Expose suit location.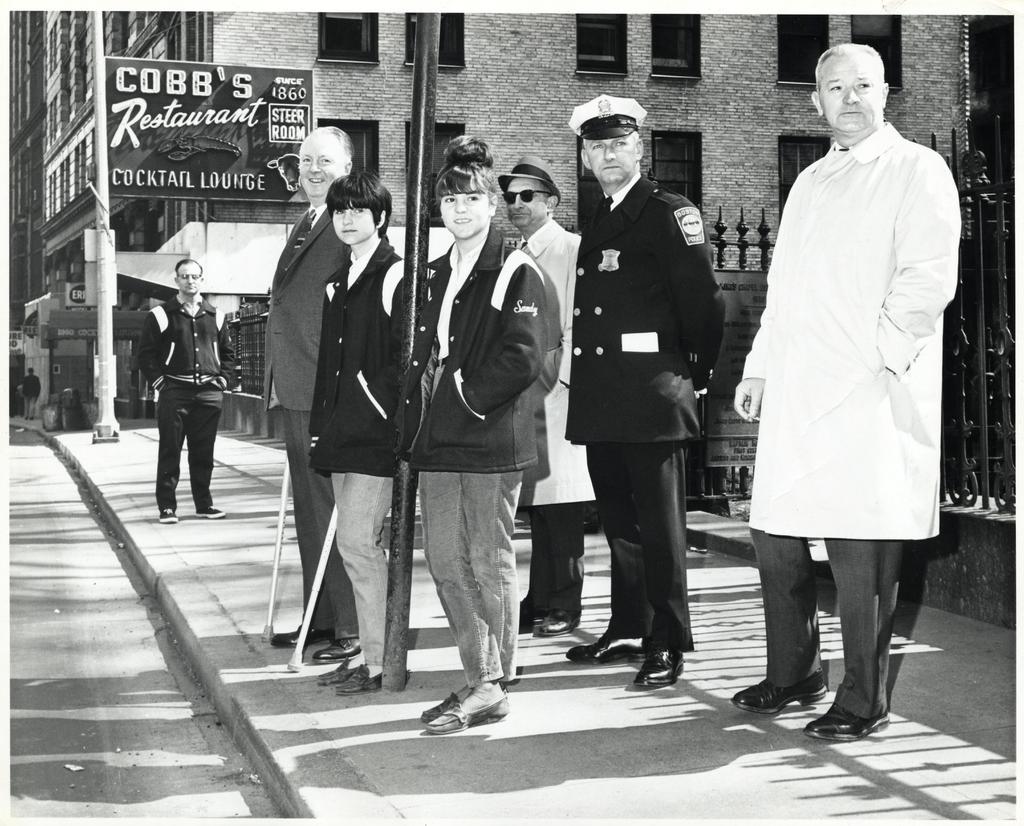
Exposed at 568:115:733:659.
